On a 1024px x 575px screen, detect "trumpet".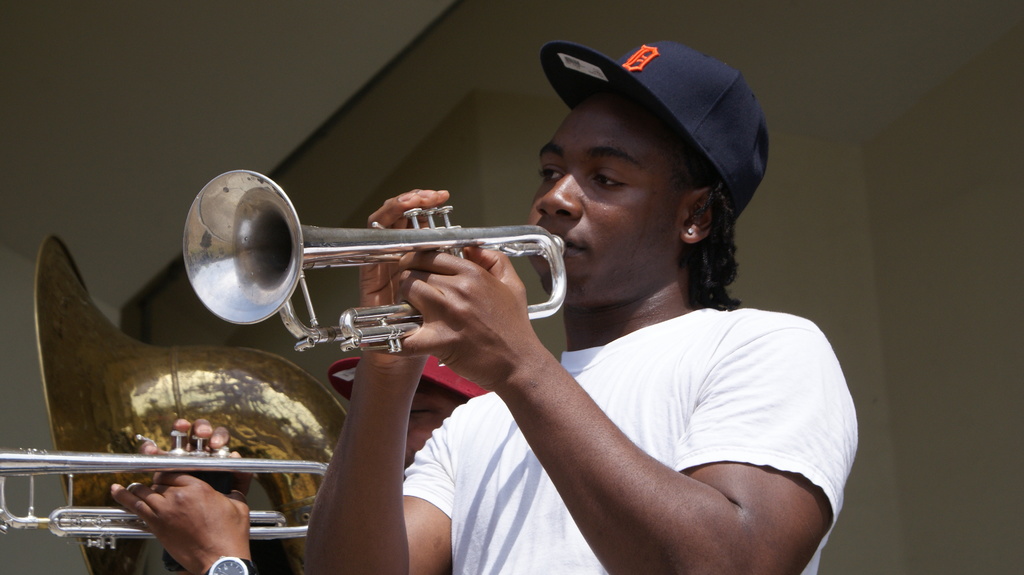
{"x1": 0, "y1": 233, "x2": 353, "y2": 563}.
